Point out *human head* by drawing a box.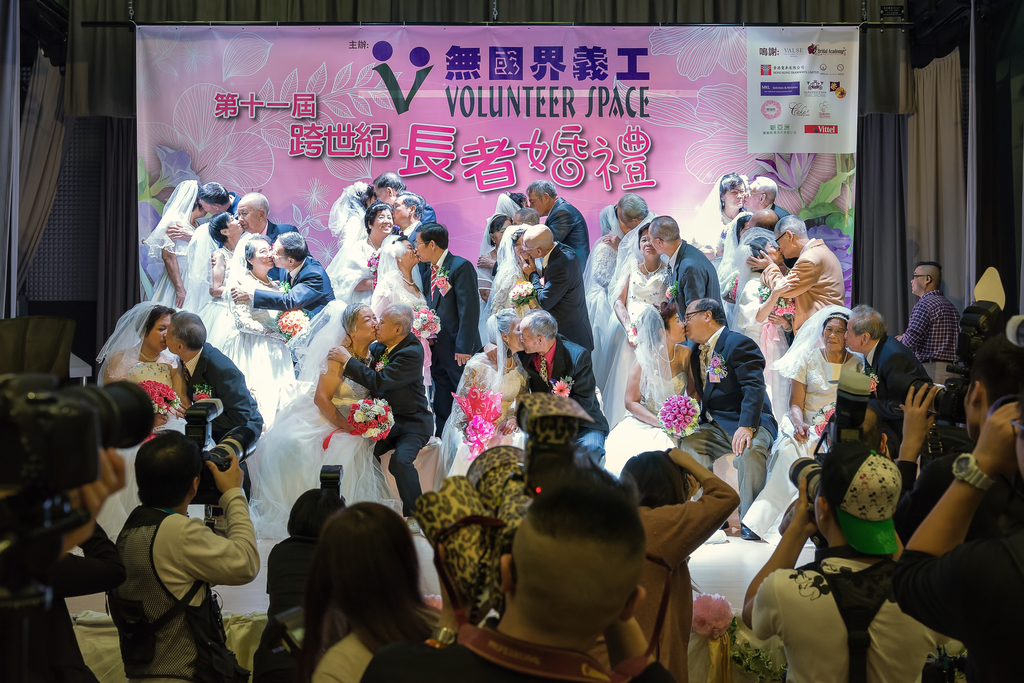
box(340, 303, 380, 342).
